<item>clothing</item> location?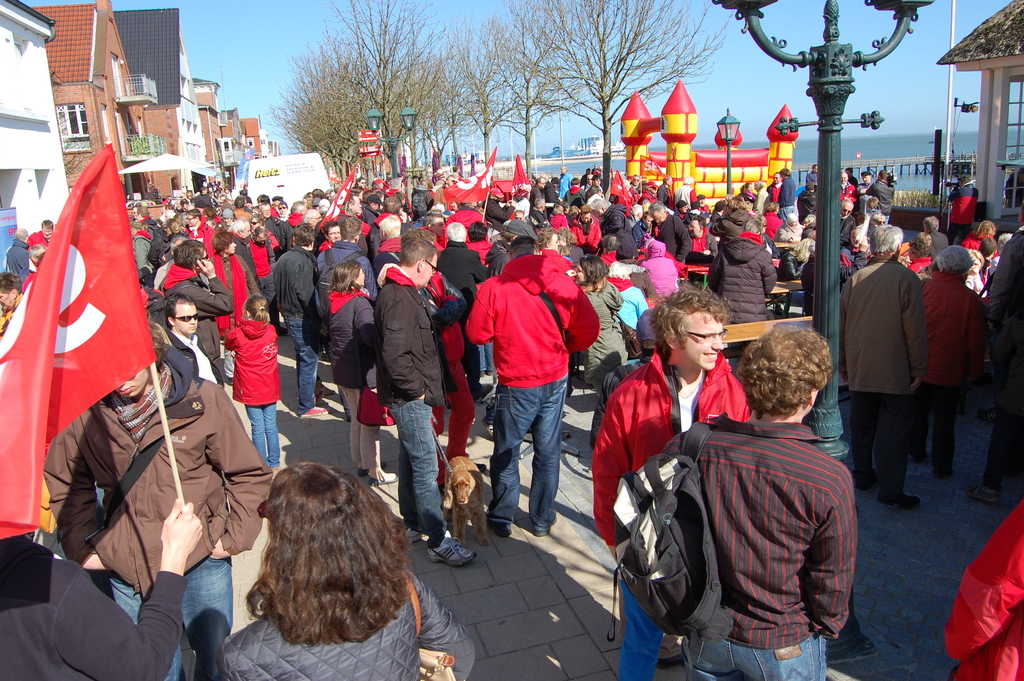
570/203/601/245
